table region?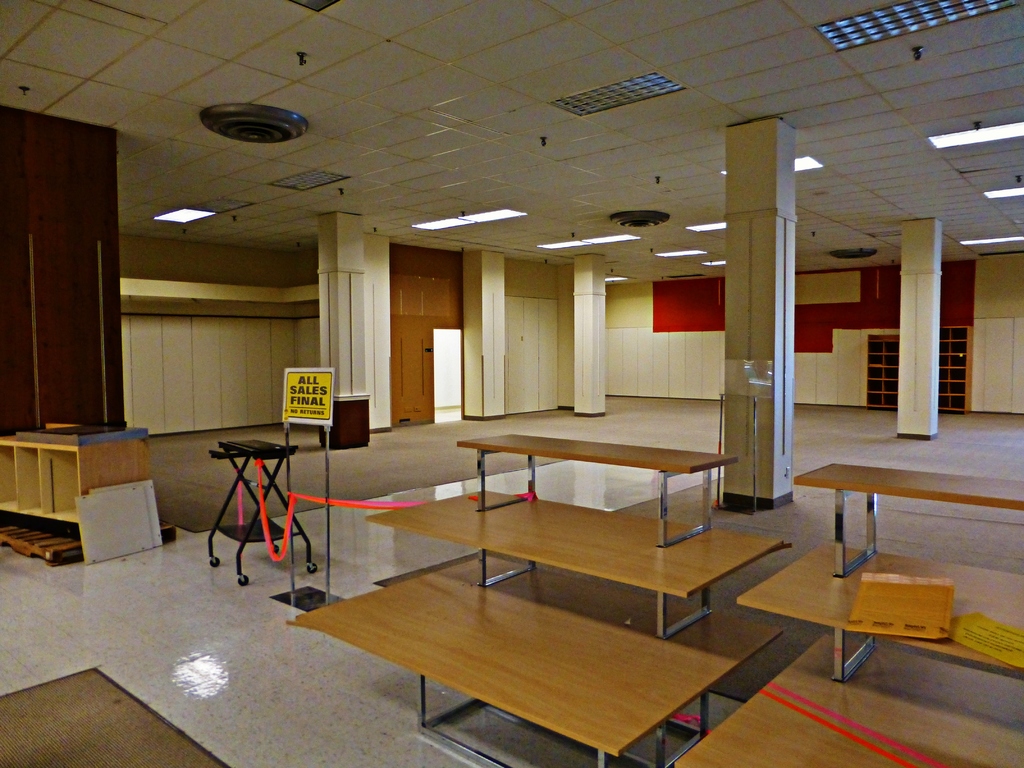
[left=461, top=430, right=731, bottom=546]
